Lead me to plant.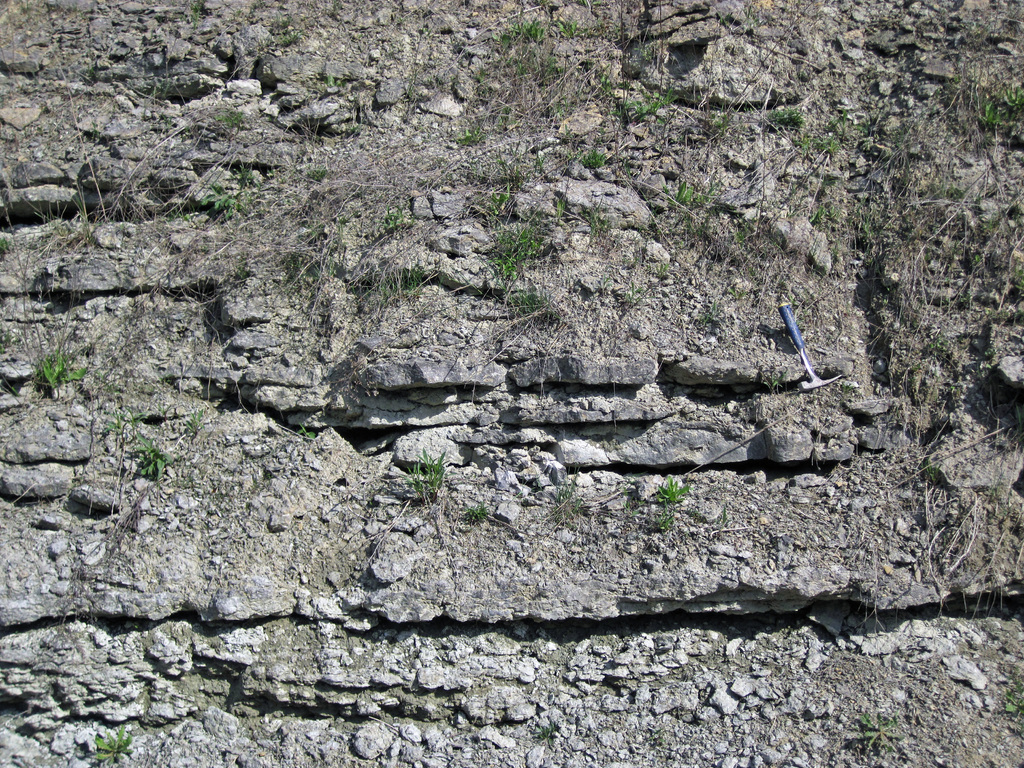
Lead to box=[84, 367, 125, 404].
